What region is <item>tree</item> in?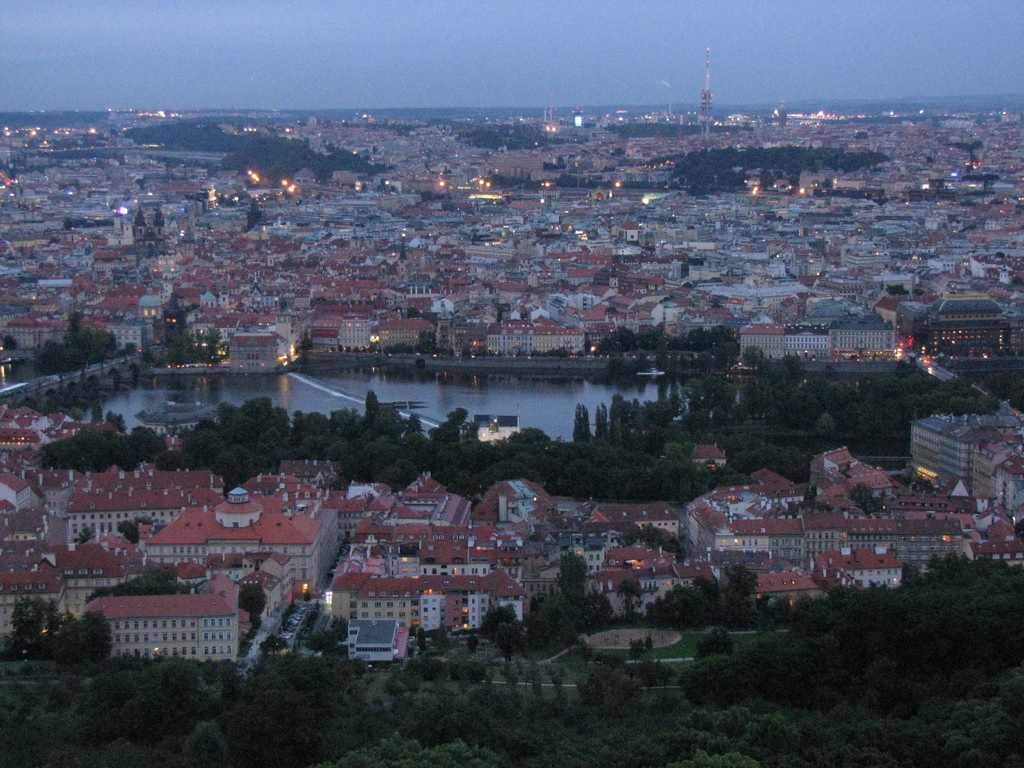
[559,396,596,444].
